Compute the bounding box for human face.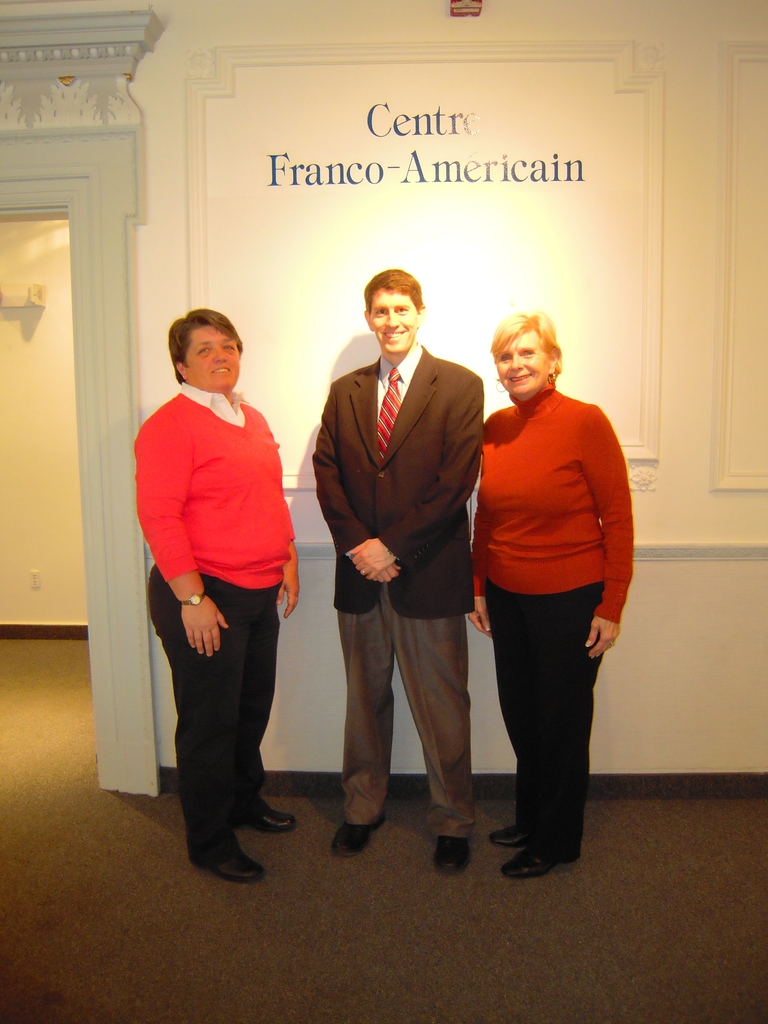
bbox(495, 330, 549, 391).
